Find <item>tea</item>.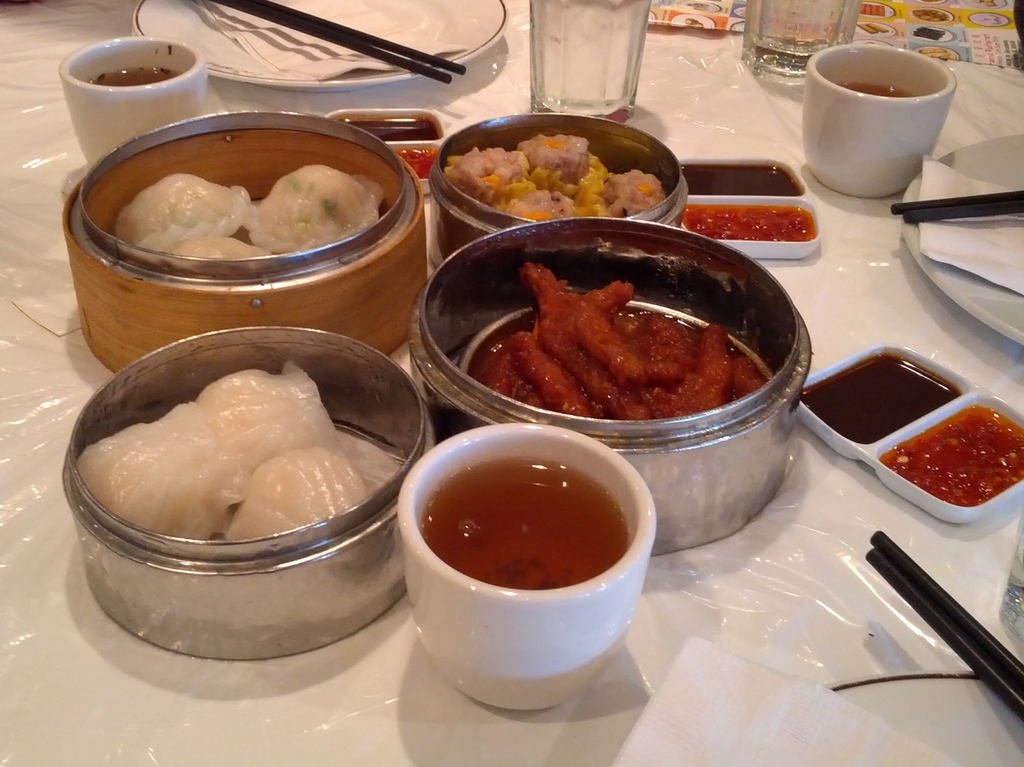
Rect(838, 82, 911, 98).
